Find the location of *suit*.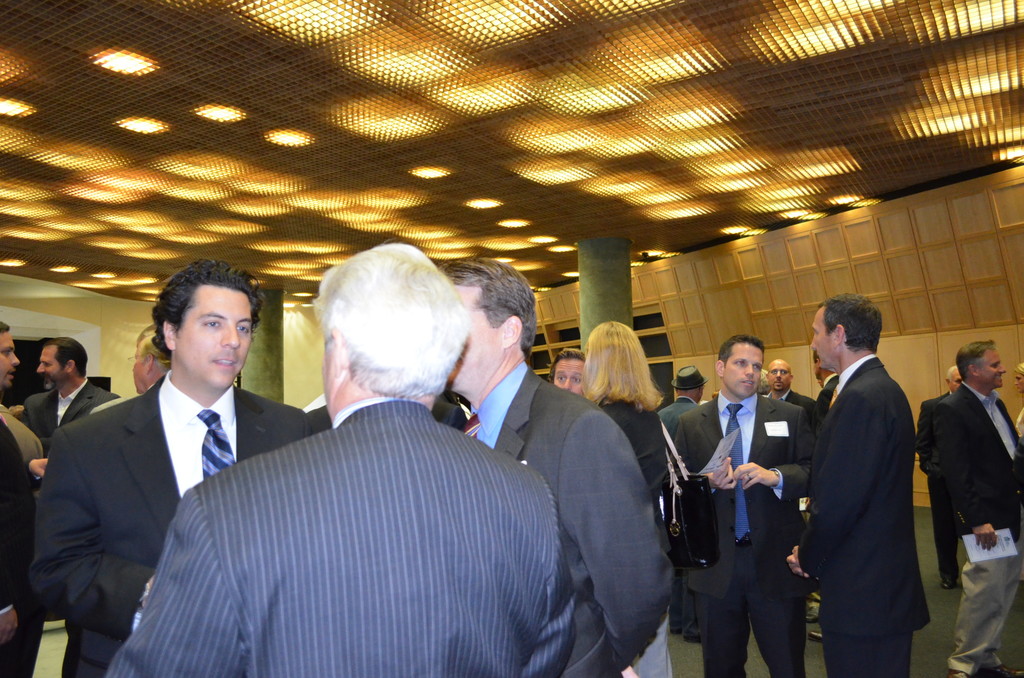
Location: 913/391/955/580.
